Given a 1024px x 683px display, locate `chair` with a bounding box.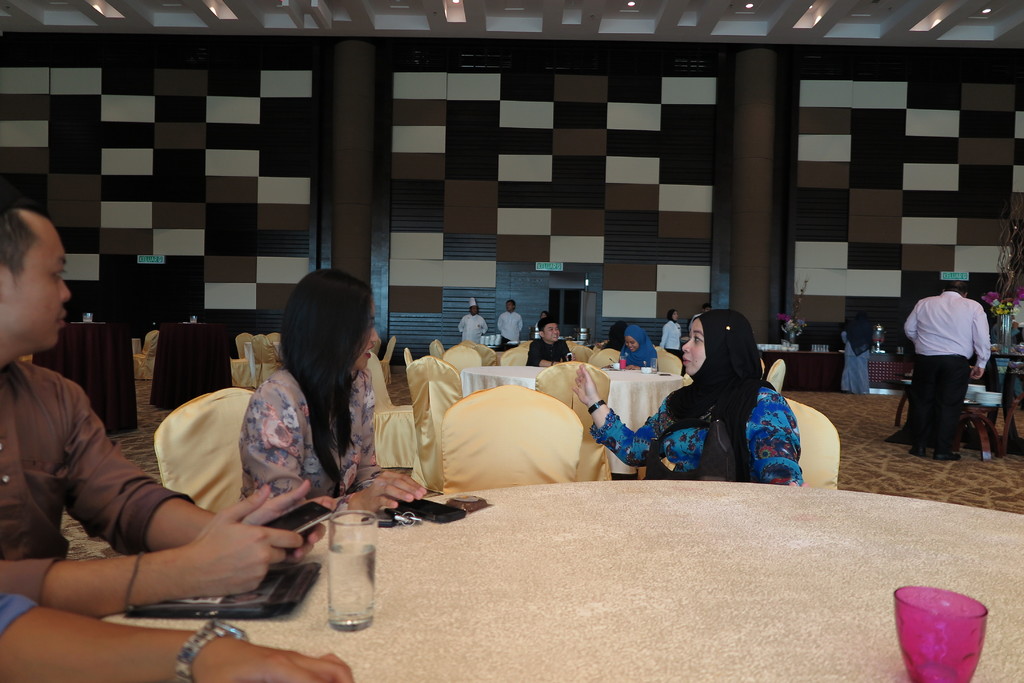
Located: [left=404, top=353, right=464, bottom=495].
